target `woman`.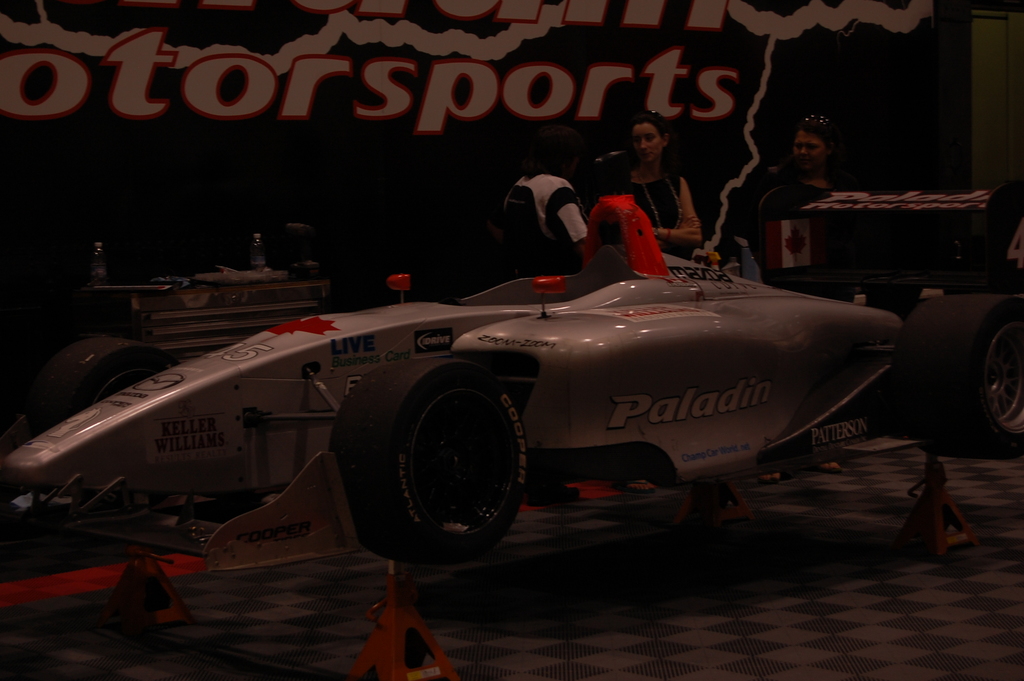
Target region: (492,122,599,262).
